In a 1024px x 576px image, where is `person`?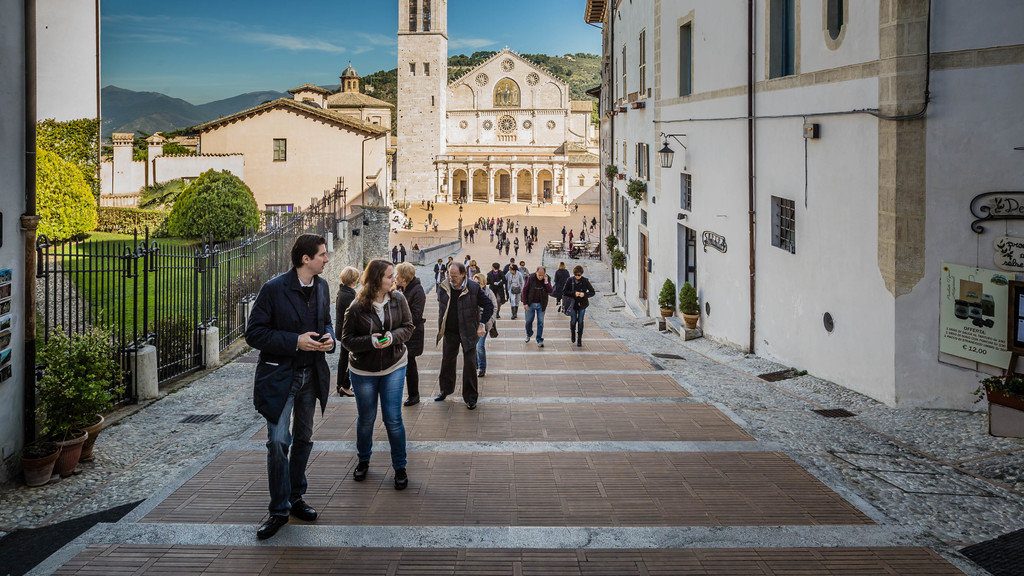
box=[468, 267, 501, 380].
